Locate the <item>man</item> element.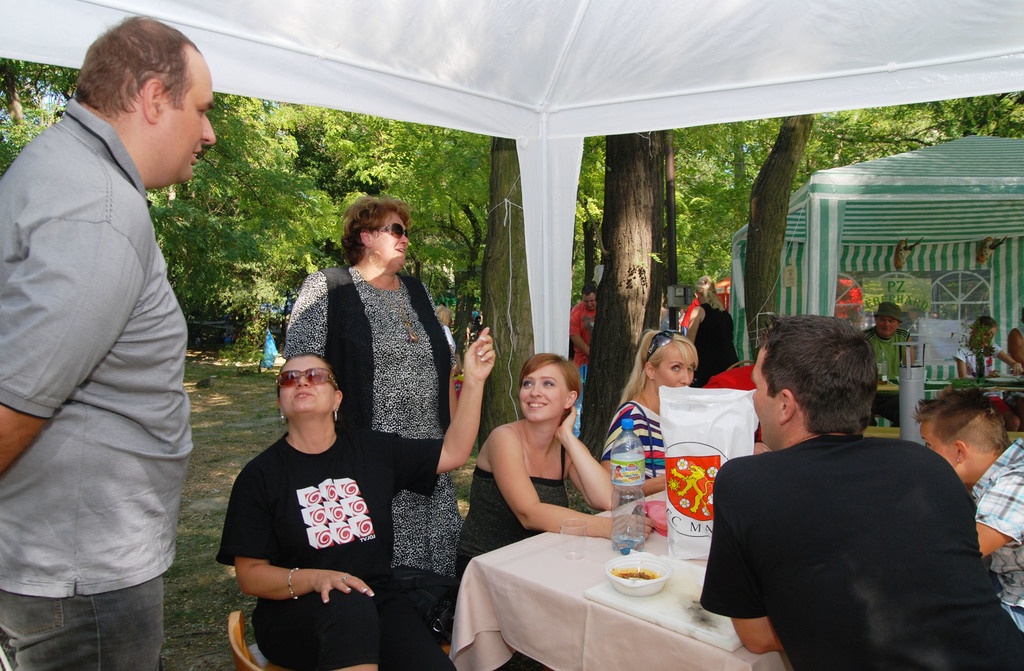
Element bbox: (0,13,220,670).
